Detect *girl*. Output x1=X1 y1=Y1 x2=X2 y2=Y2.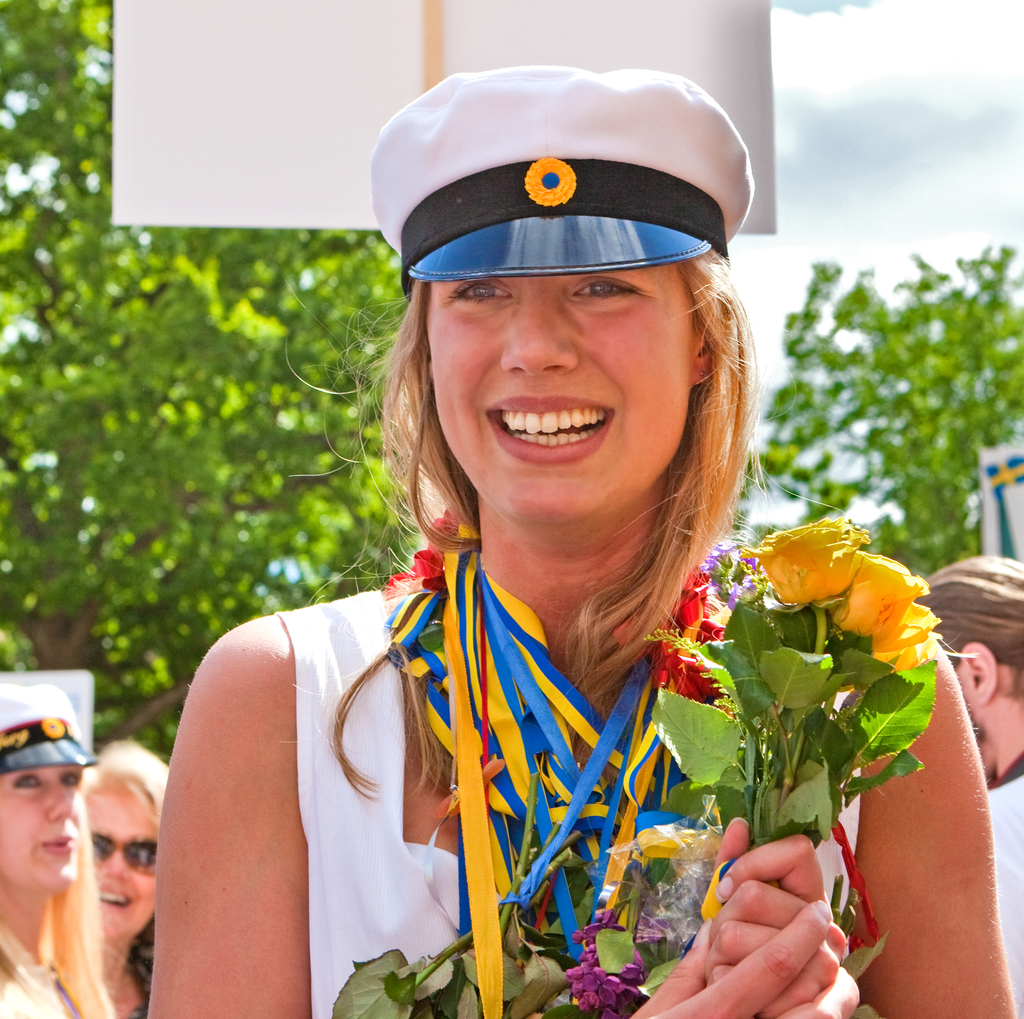
x1=74 y1=746 x2=173 y2=1018.
